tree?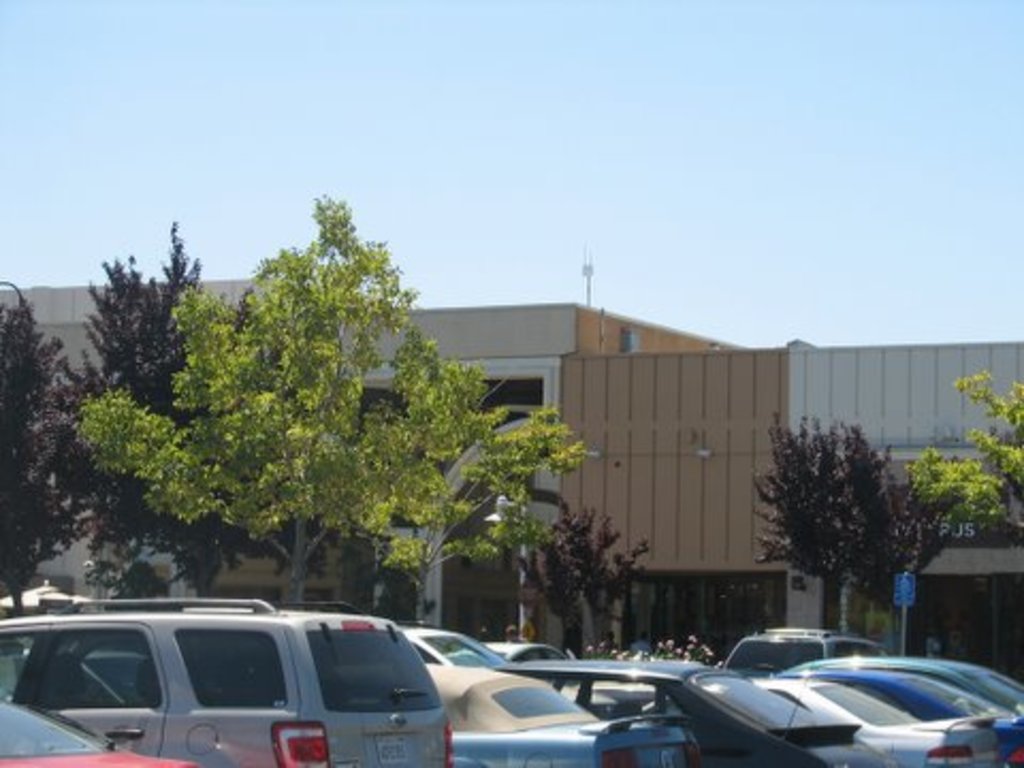
[917, 373, 1022, 540]
